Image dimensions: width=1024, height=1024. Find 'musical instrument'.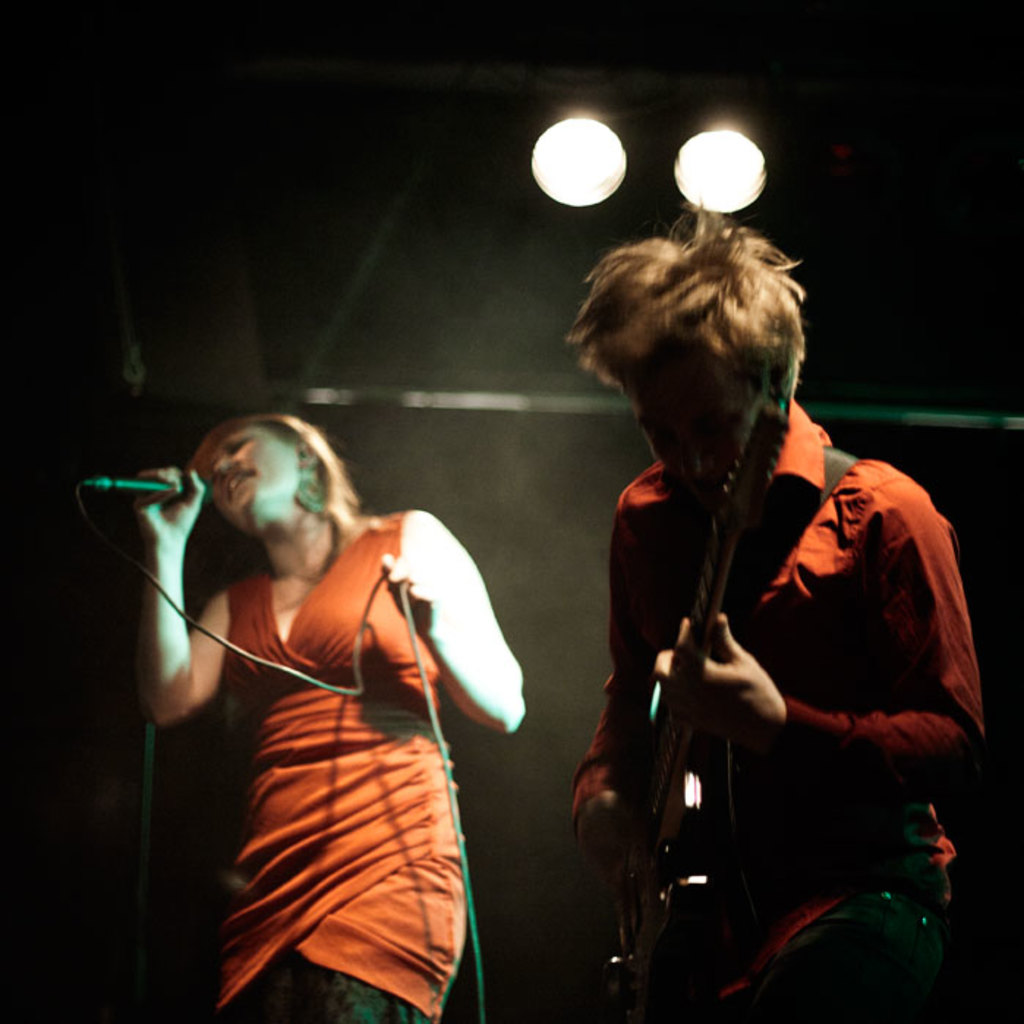
locate(579, 385, 880, 1023).
